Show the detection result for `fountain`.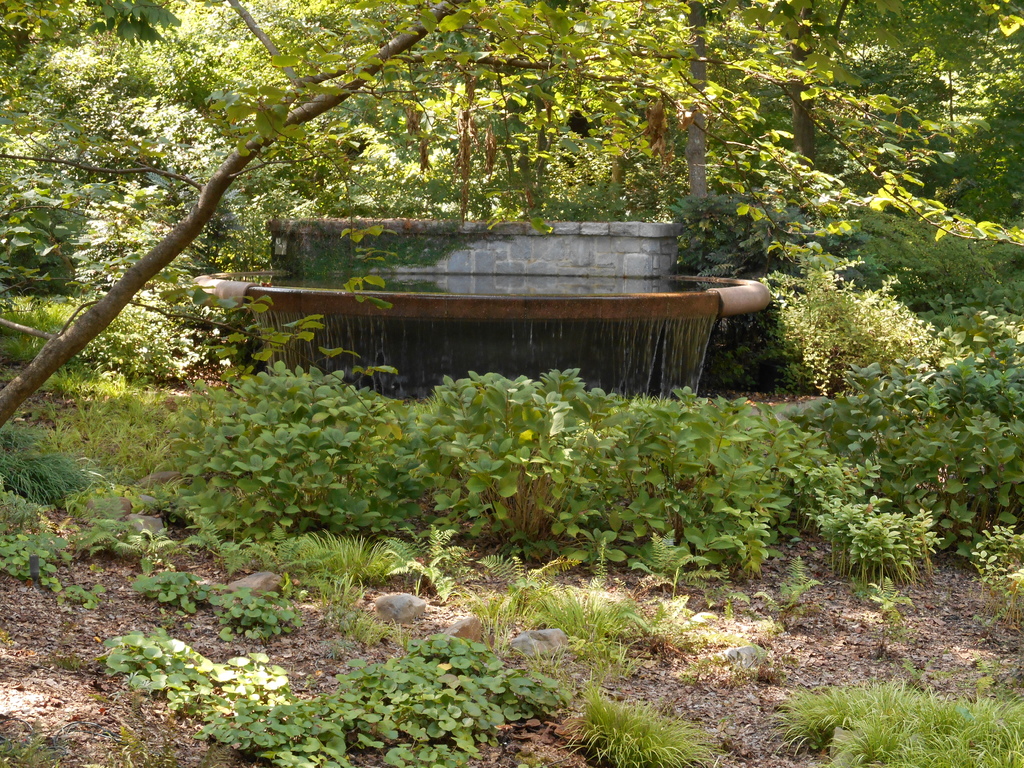
207,179,748,413.
